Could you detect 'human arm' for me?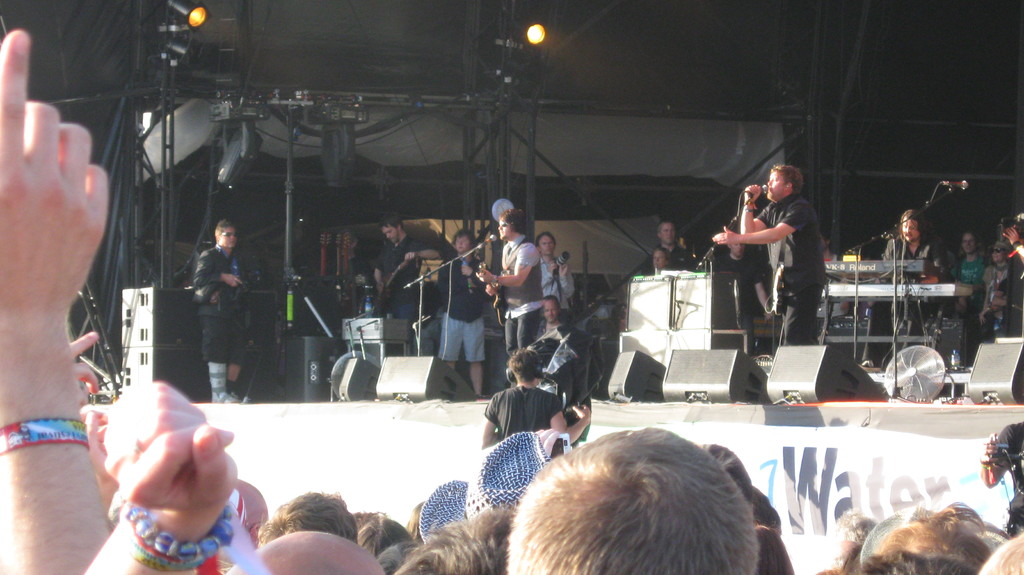
Detection result: l=481, t=397, r=504, b=451.
